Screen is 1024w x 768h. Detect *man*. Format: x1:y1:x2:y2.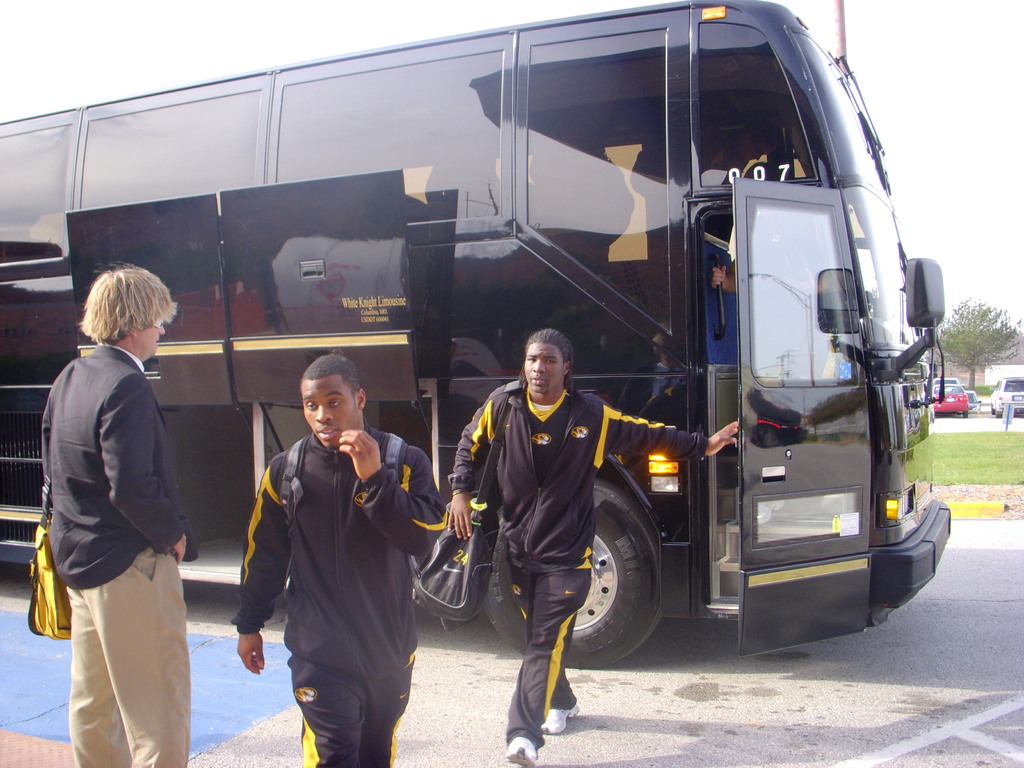
445:329:743:767.
